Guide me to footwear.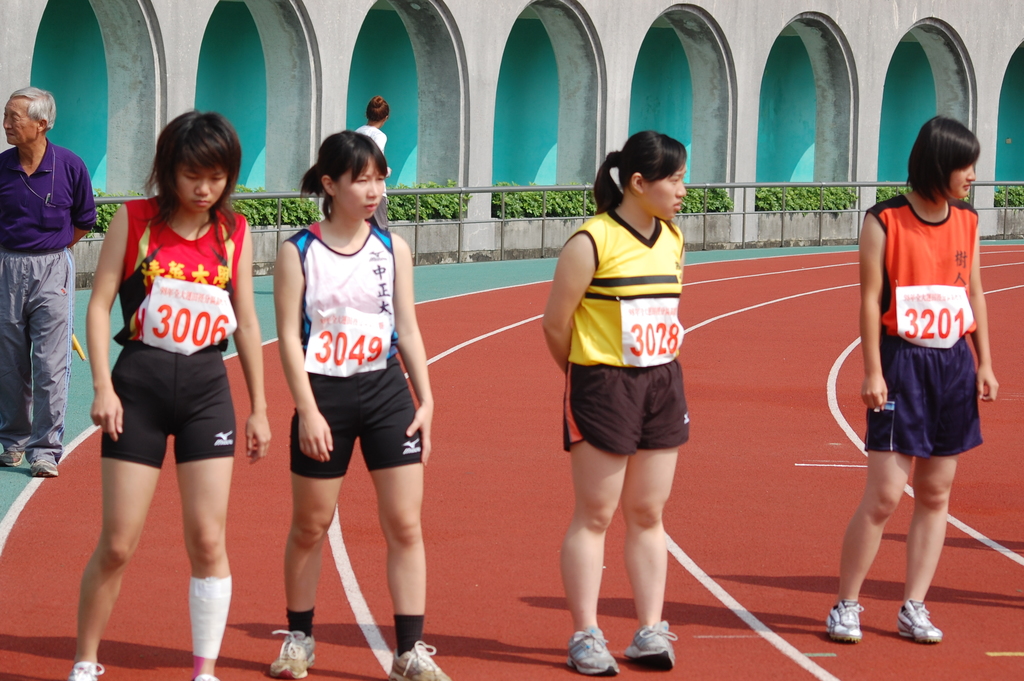
Guidance: region(27, 459, 60, 477).
